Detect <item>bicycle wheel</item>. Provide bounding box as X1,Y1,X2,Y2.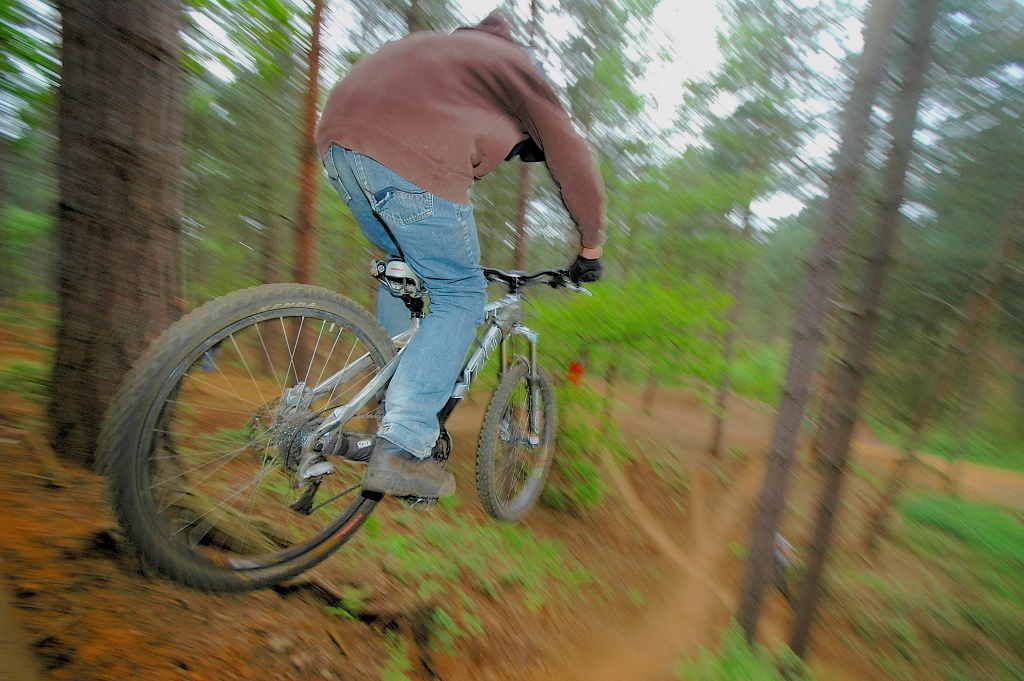
470,356,556,523.
